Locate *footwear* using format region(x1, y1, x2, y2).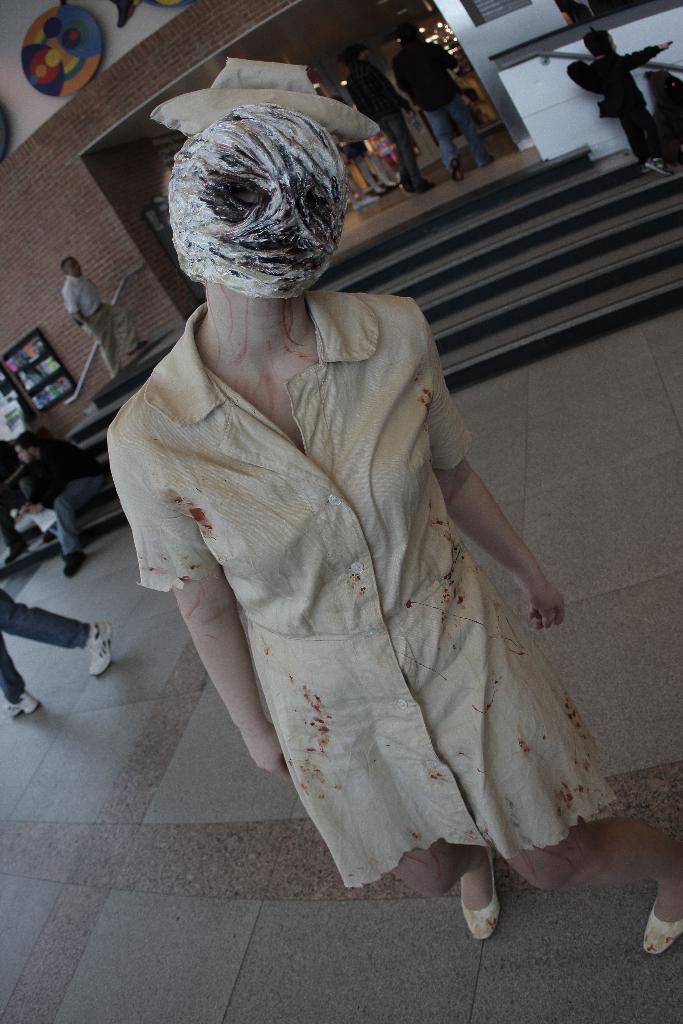
region(67, 548, 88, 580).
